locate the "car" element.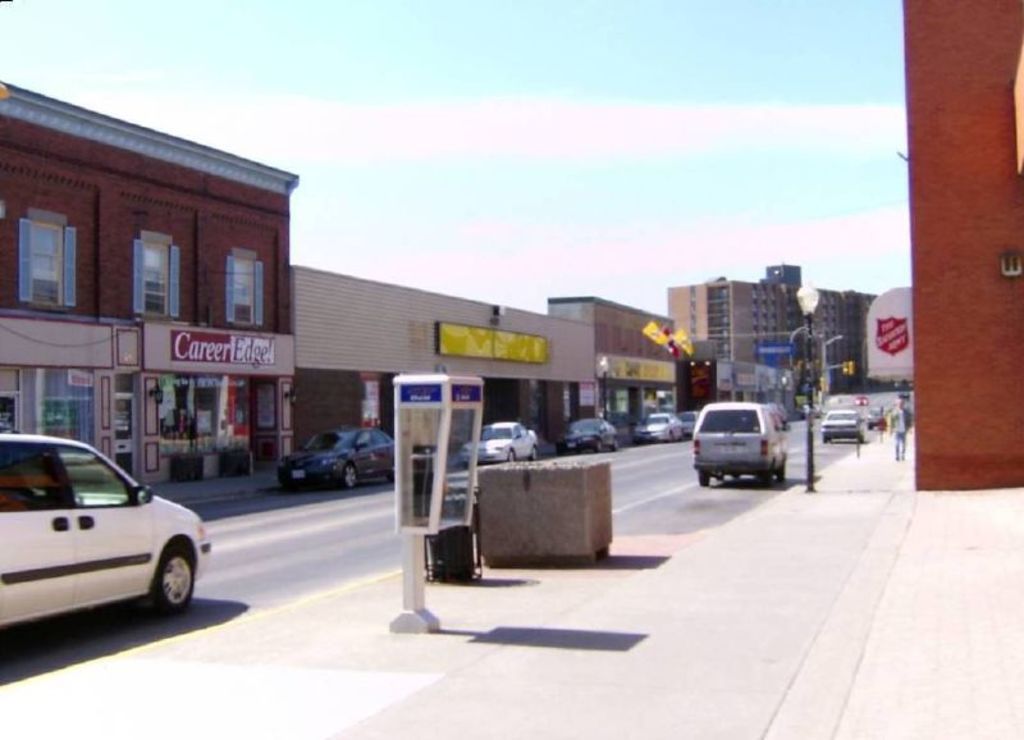
Element bbox: pyautogui.locateOnScreen(828, 412, 869, 446).
